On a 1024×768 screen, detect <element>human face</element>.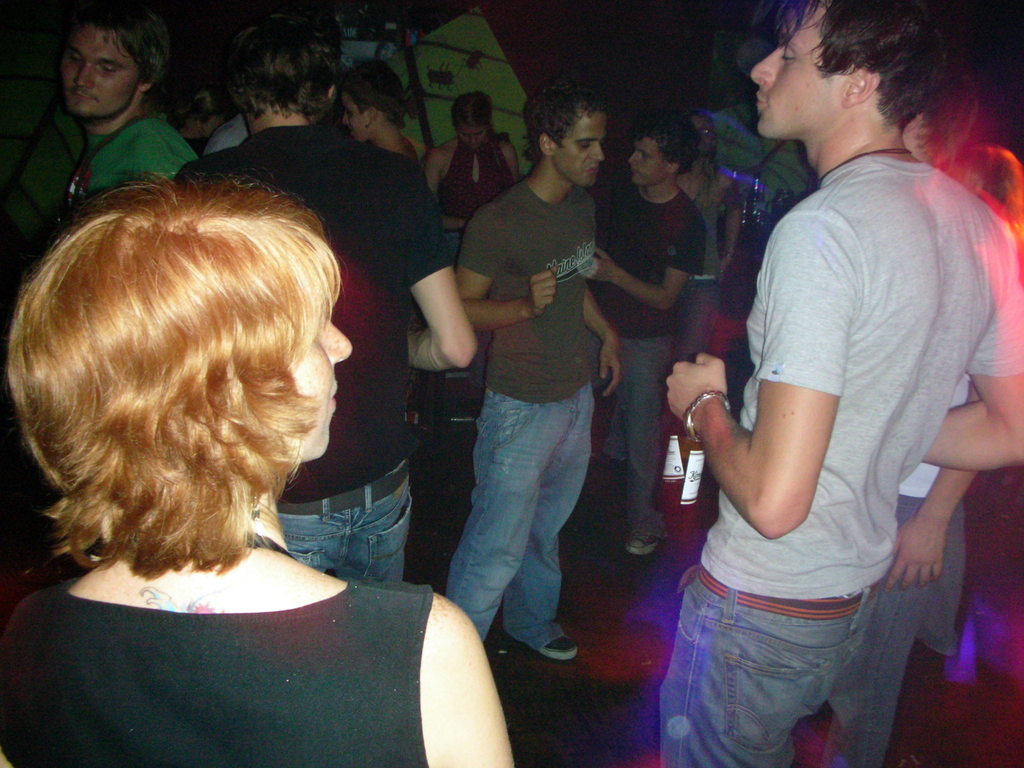
pyautogui.locateOnScreen(296, 312, 355, 459).
